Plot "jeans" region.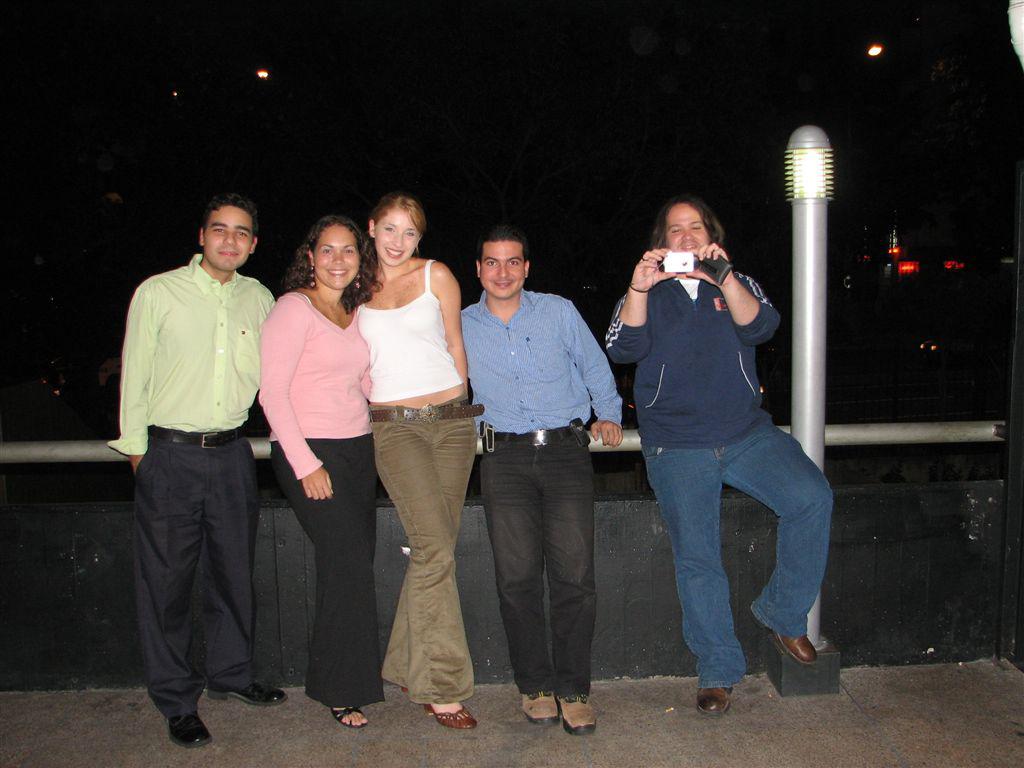
Plotted at <region>497, 403, 600, 690</region>.
